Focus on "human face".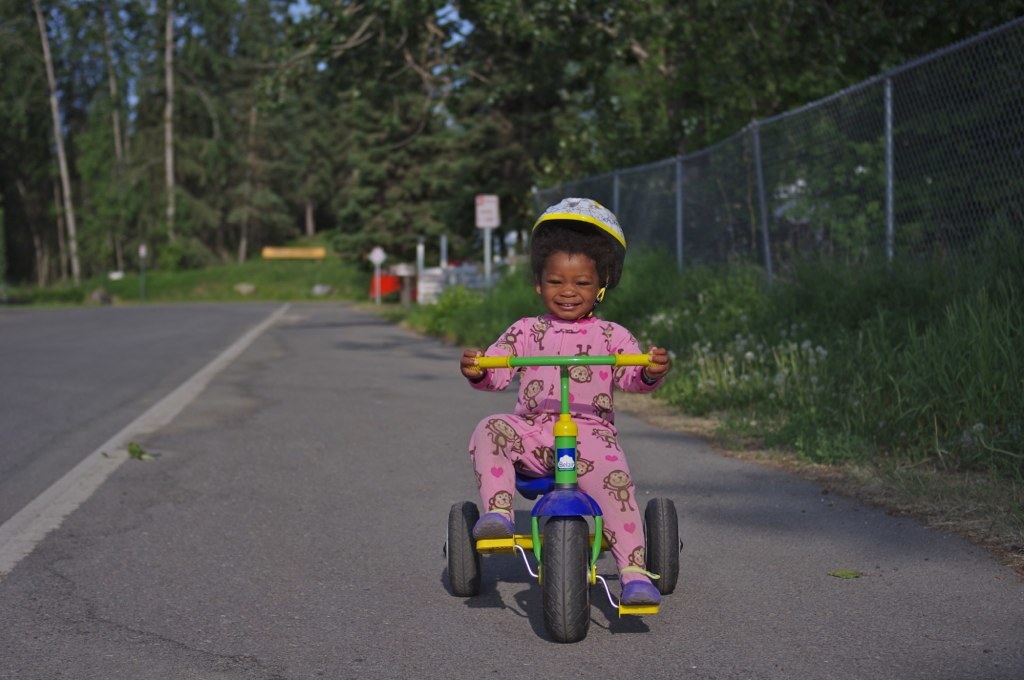
Focused at bbox=[541, 253, 598, 321].
